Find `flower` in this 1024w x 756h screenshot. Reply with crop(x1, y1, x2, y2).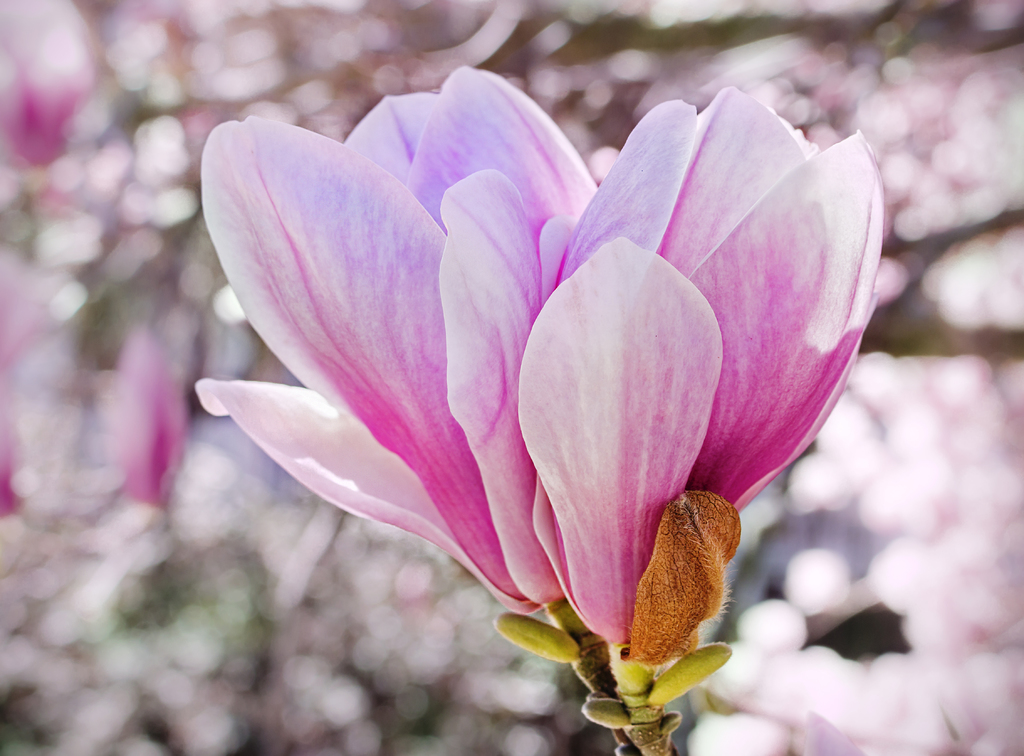
crop(188, 66, 888, 652).
